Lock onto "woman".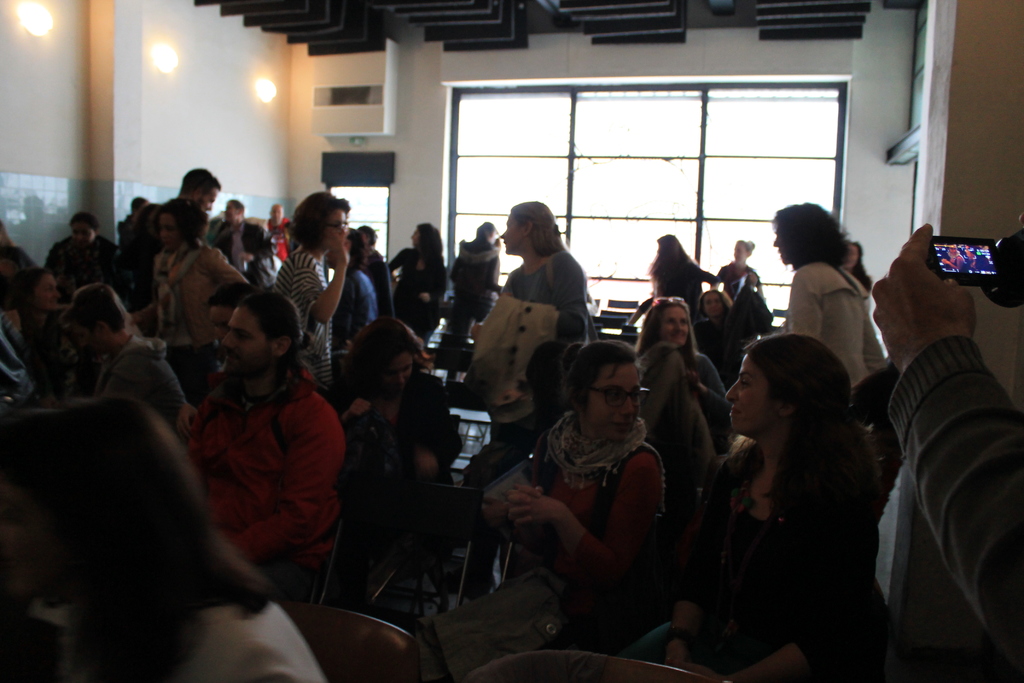
Locked: (x1=467, y1=197, x2=591, y2=454).
